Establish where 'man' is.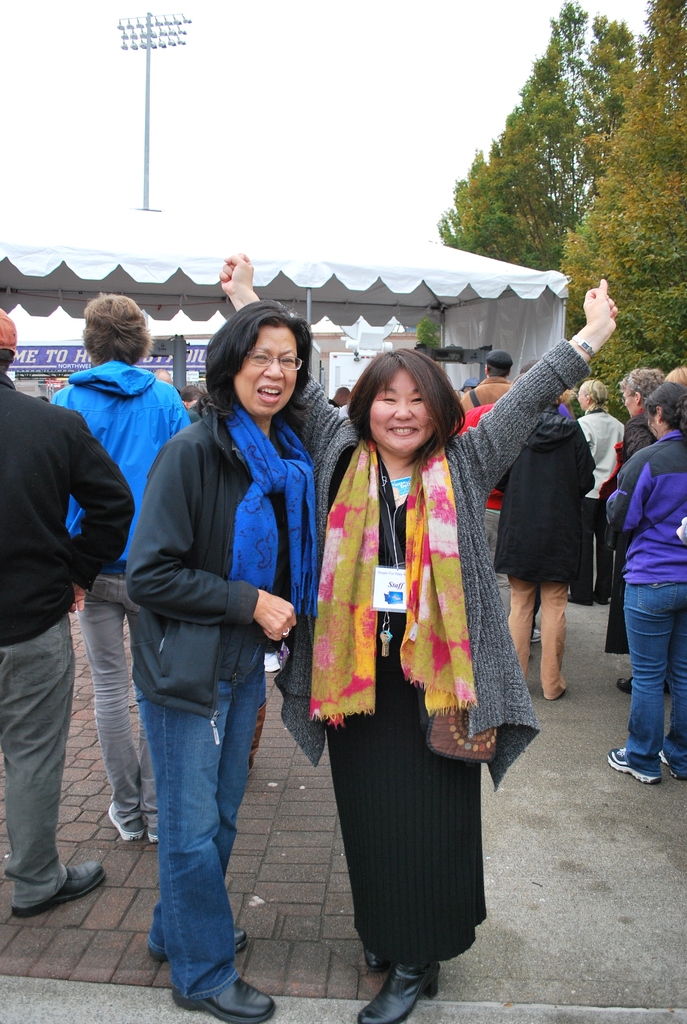
Established at 38/295/192/872.
